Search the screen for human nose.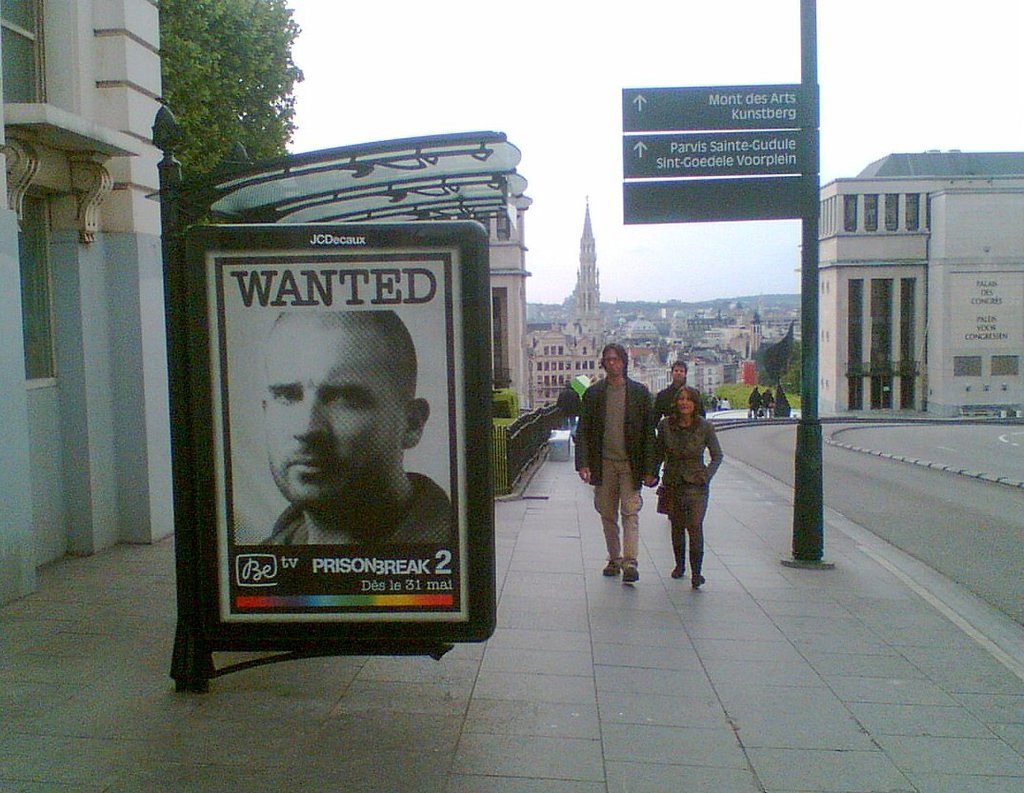
Found at 678, 370, 683, 379.
